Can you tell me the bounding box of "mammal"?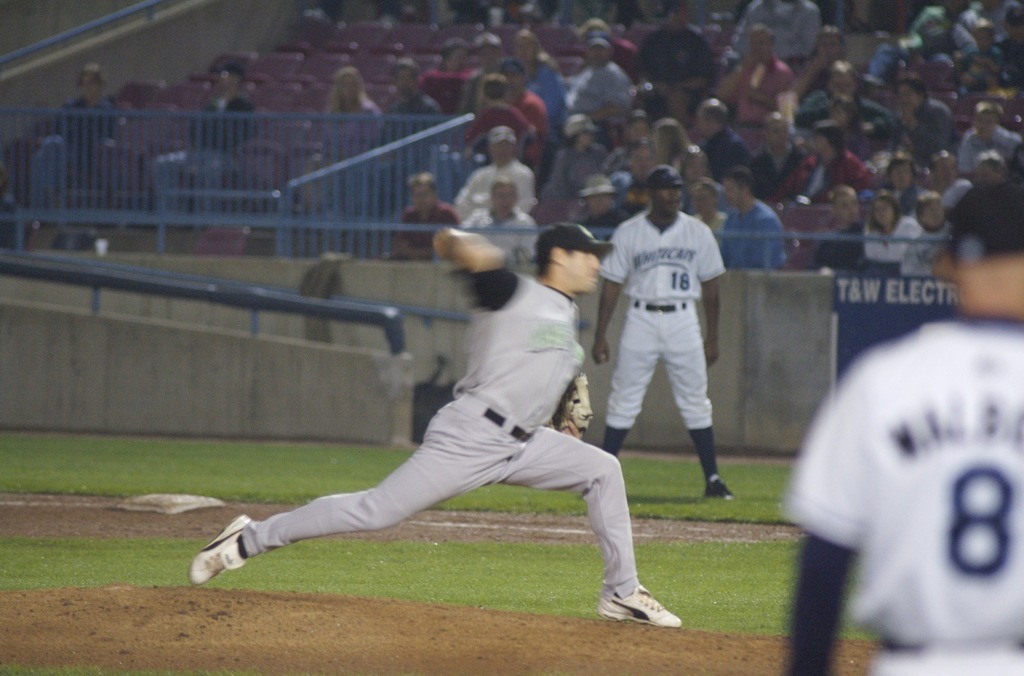
387/168/467/262.
